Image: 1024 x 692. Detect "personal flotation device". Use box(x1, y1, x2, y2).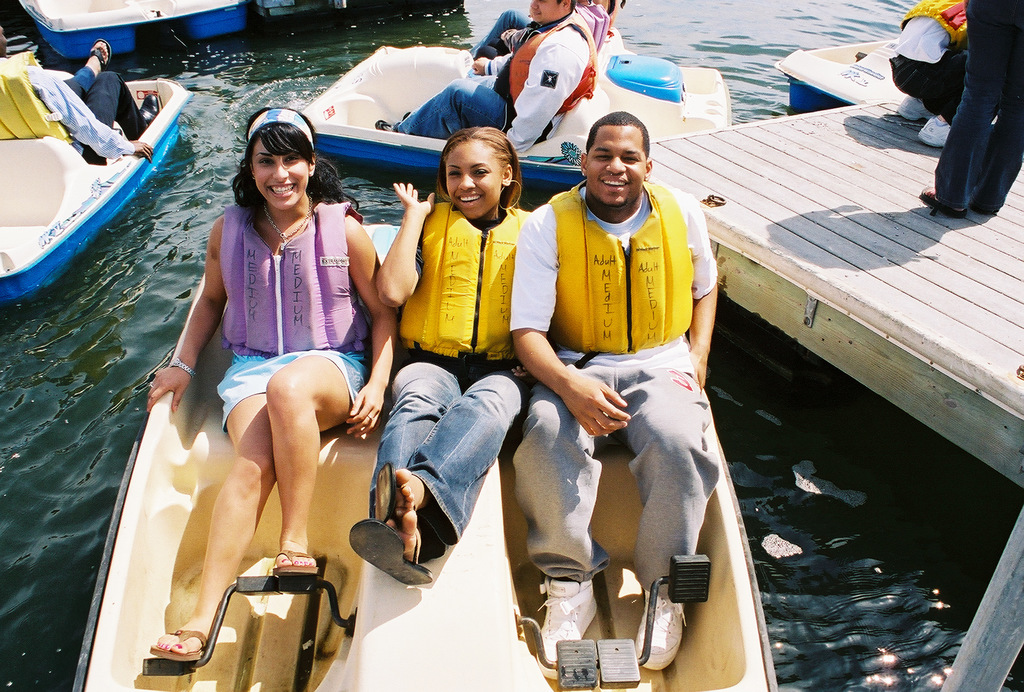
box(0, 51, 72, 149).
